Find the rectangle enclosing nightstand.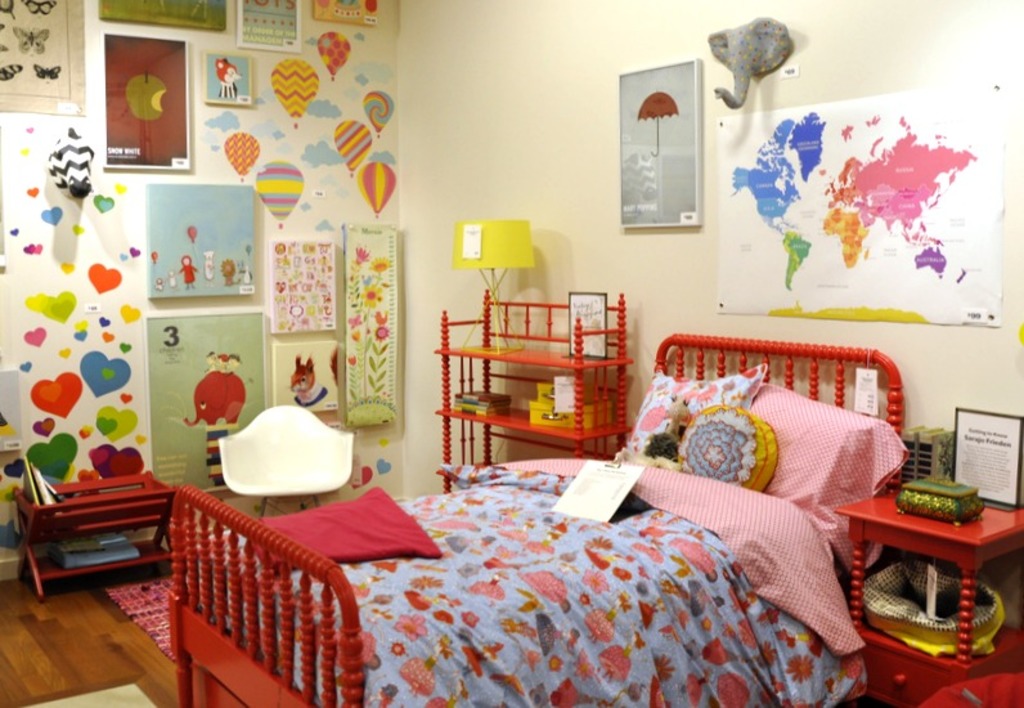
844:465:1012:675.
